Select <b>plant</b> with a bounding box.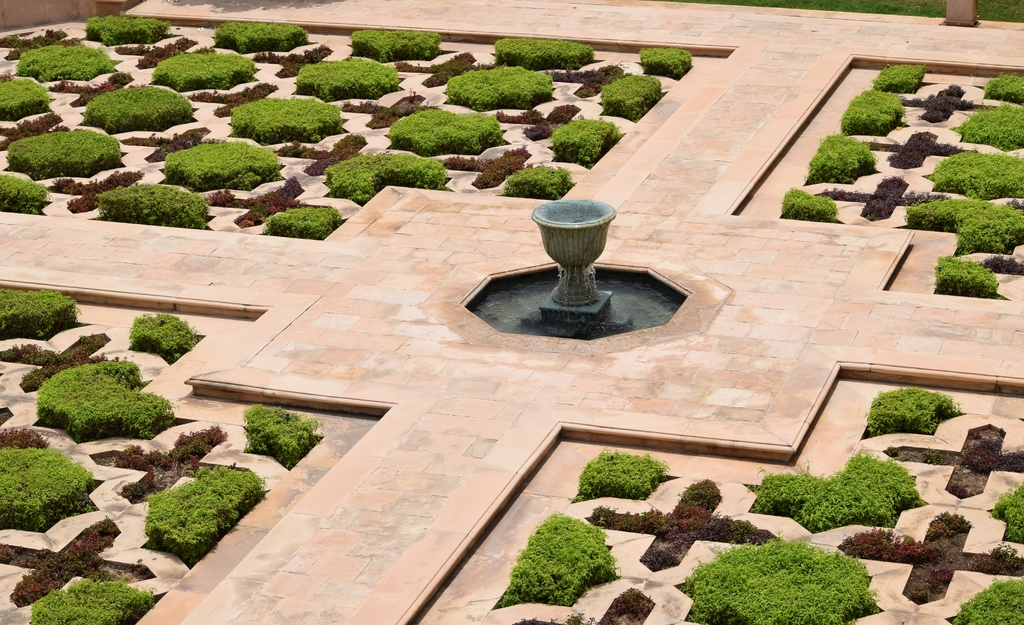
x1=0 y1=333 x2=109 y2=397.
